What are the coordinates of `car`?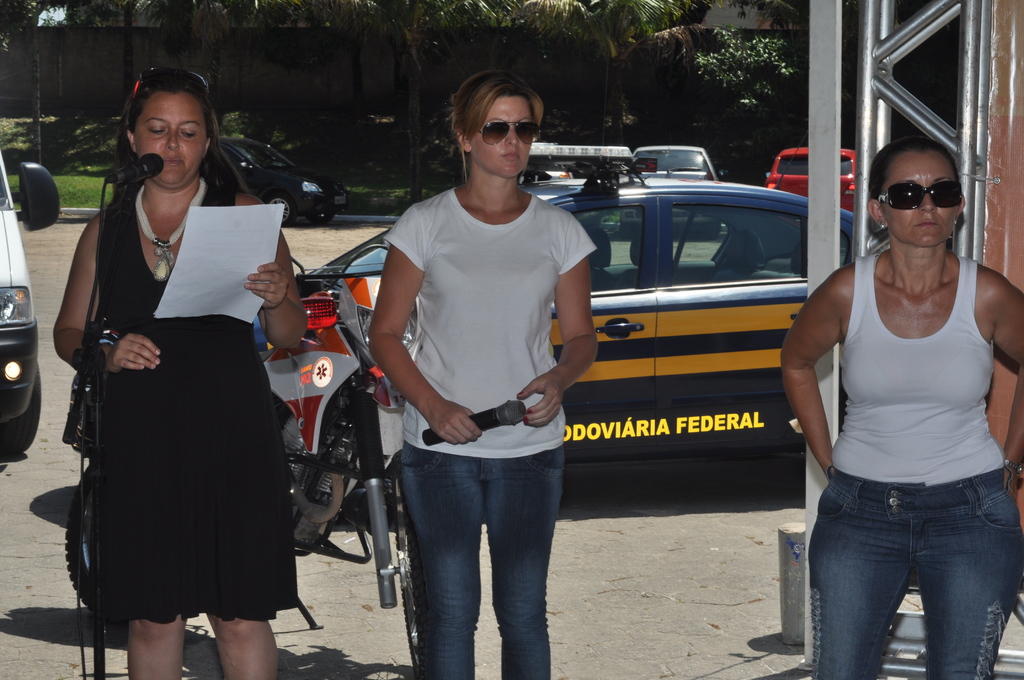
rect(614, 145, 723, 239).
